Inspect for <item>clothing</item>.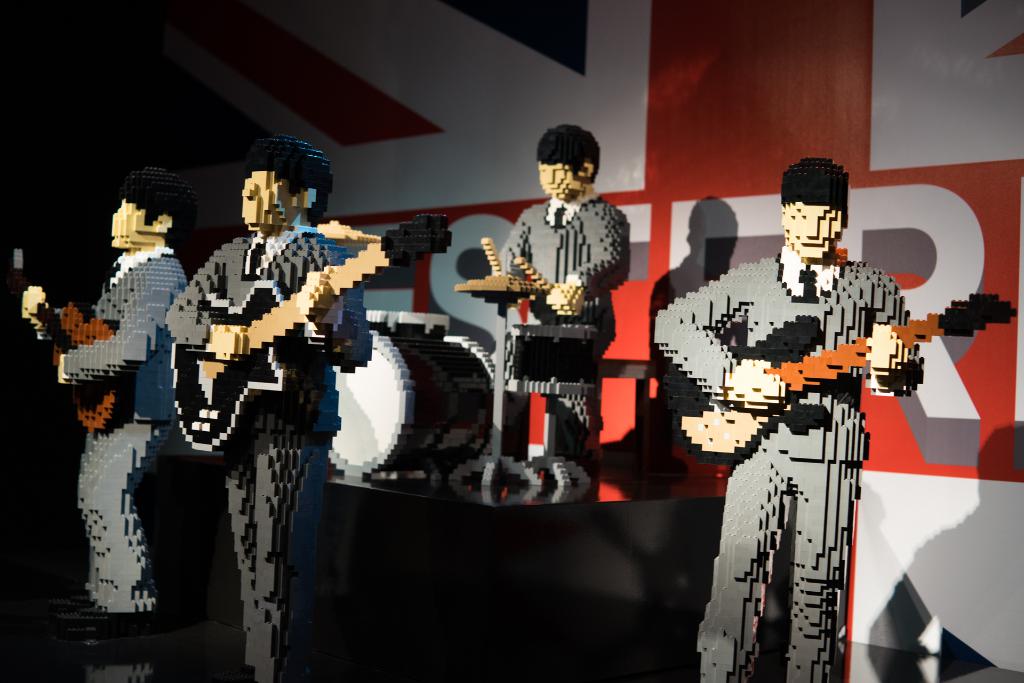
Inspection: <region>652, 254, 924, 682</region>.
